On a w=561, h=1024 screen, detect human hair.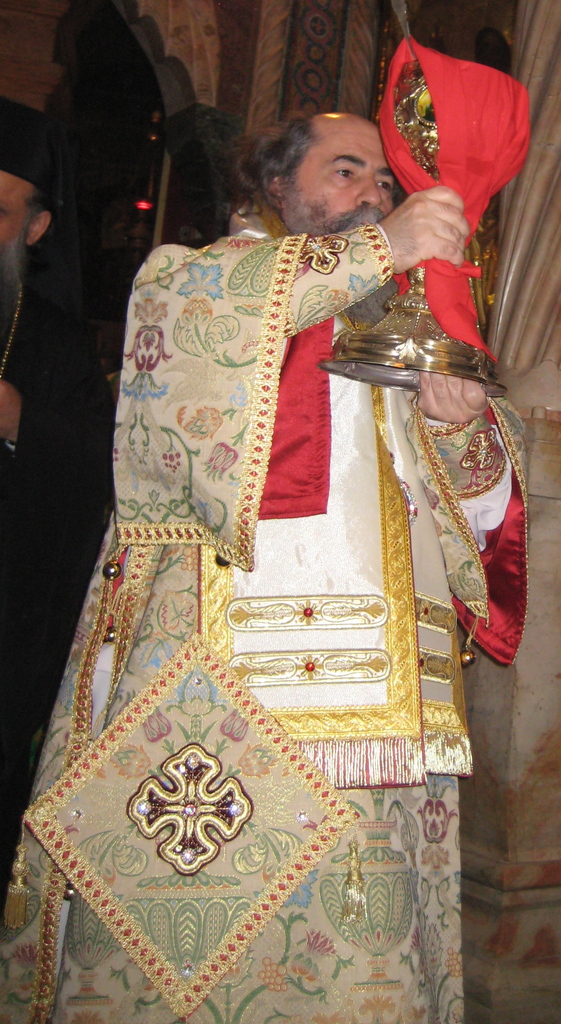
243, 112, 313, 207.
